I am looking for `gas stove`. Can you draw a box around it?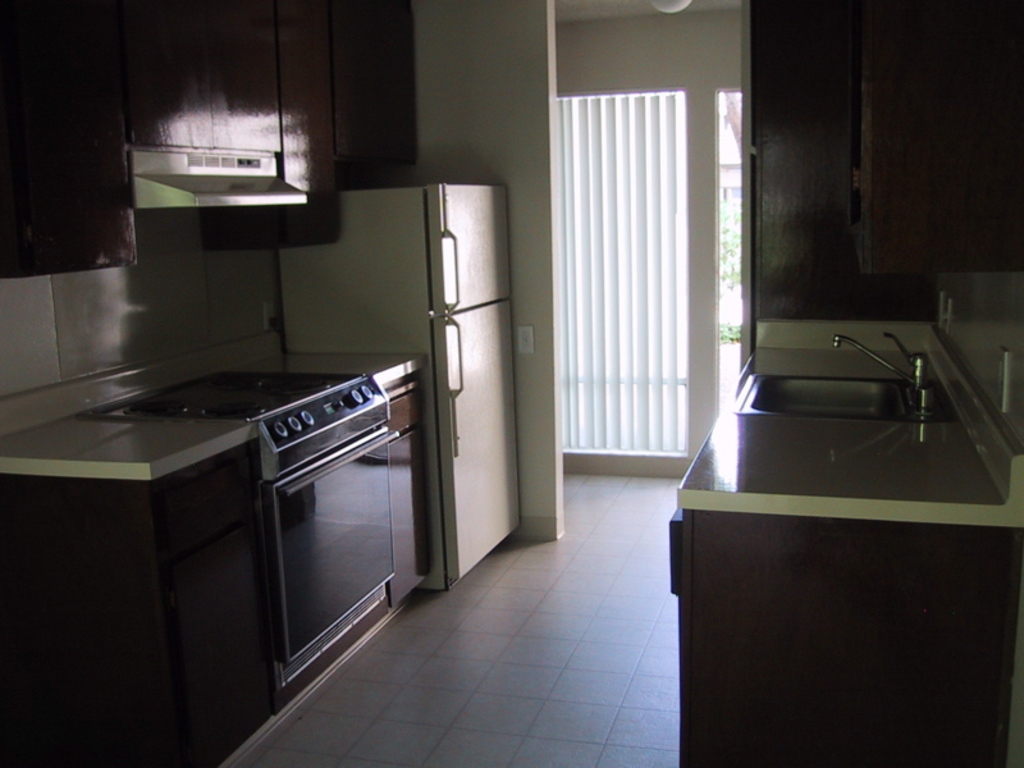
Sure, the bounding box is {"x1": 109, "y1": 366, "x2": 361, "y2": 420}.
